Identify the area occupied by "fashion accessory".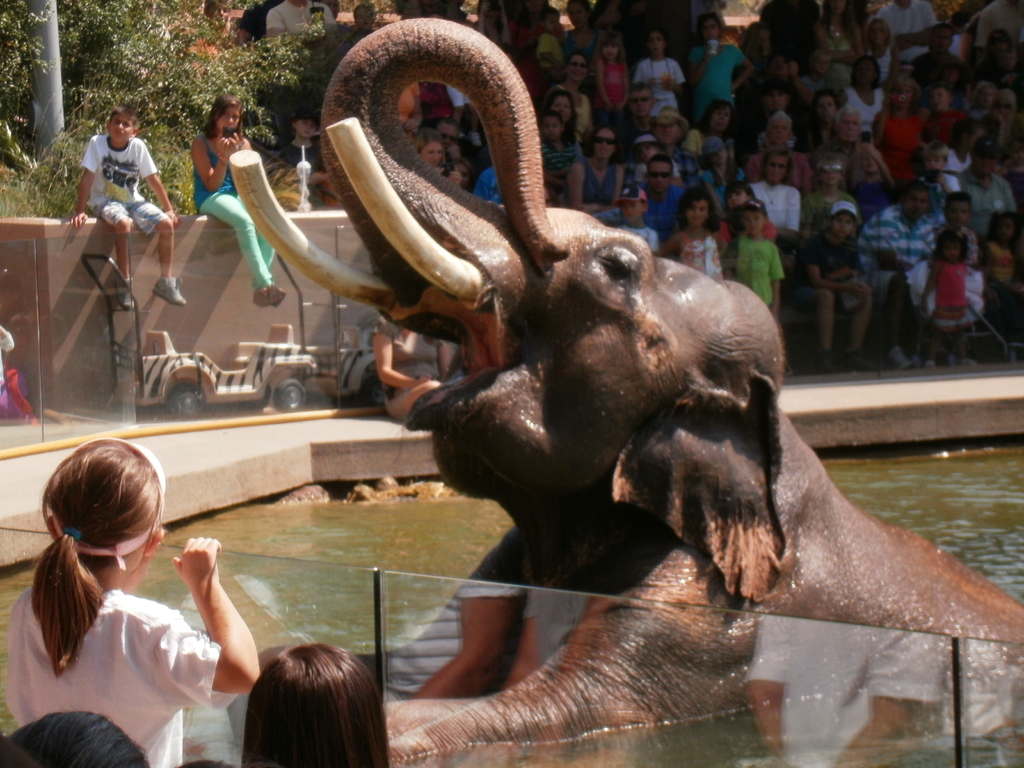
Area: bbox=(618, 187, 647, 207).
